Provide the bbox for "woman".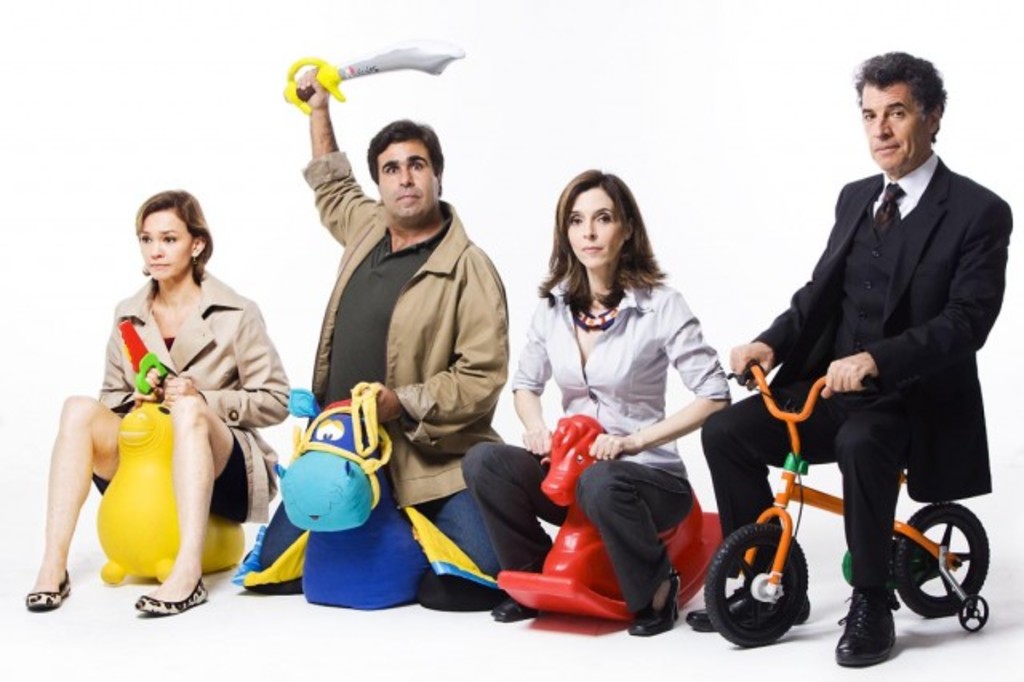
bbox(459, 168, 731, 634).
